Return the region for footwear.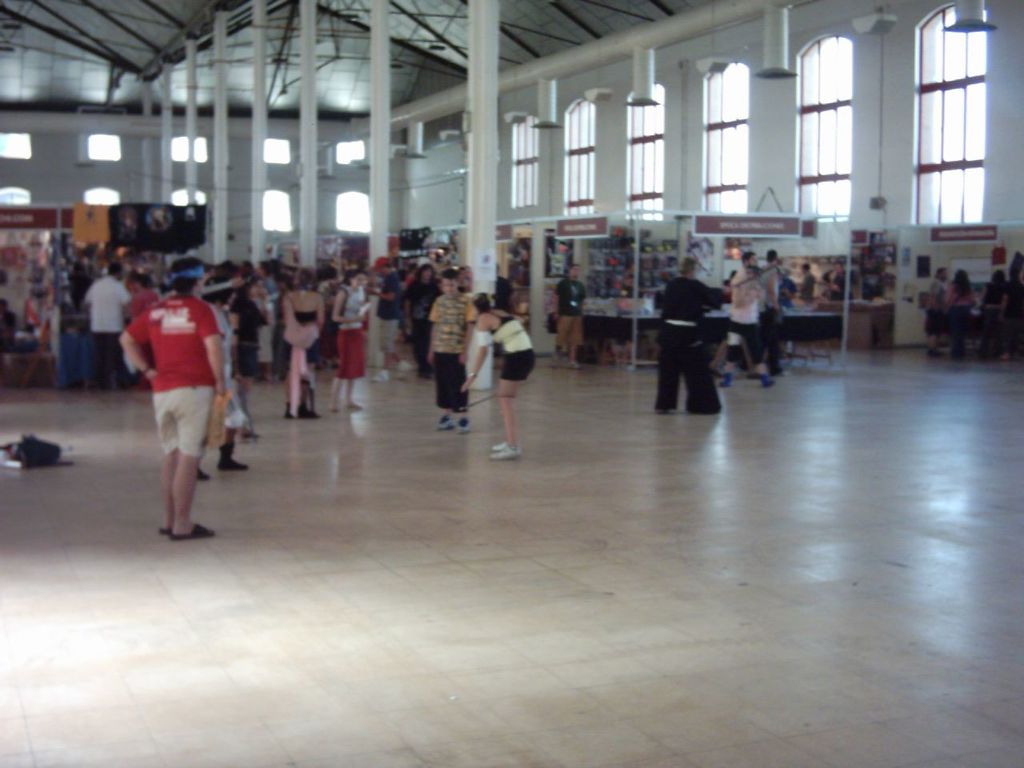
[762,377,775,388].
